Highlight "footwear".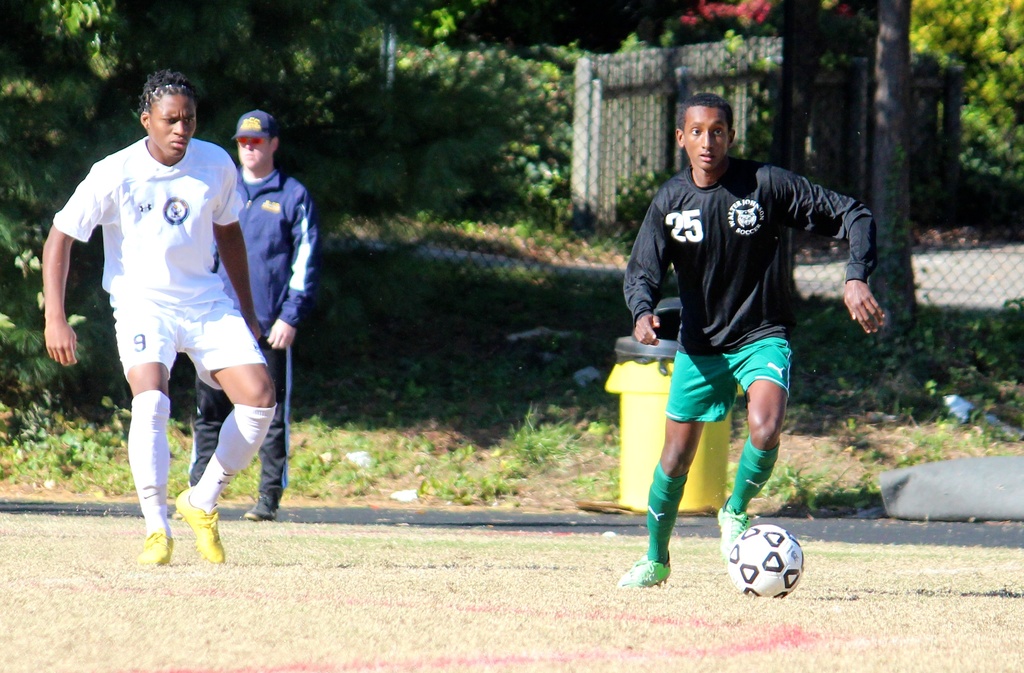
Highlighted region: pyautogui.locateOnScreen(242, 499, 275, 523).
